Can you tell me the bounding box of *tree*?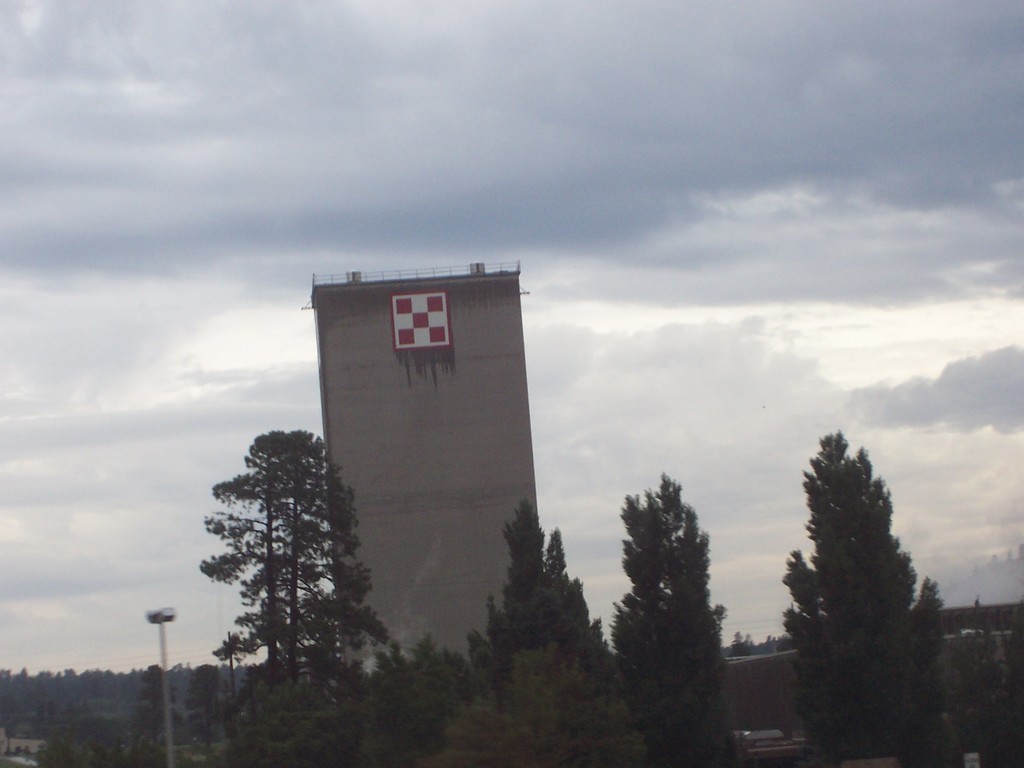
<box>943,598,1023,767</box>.
